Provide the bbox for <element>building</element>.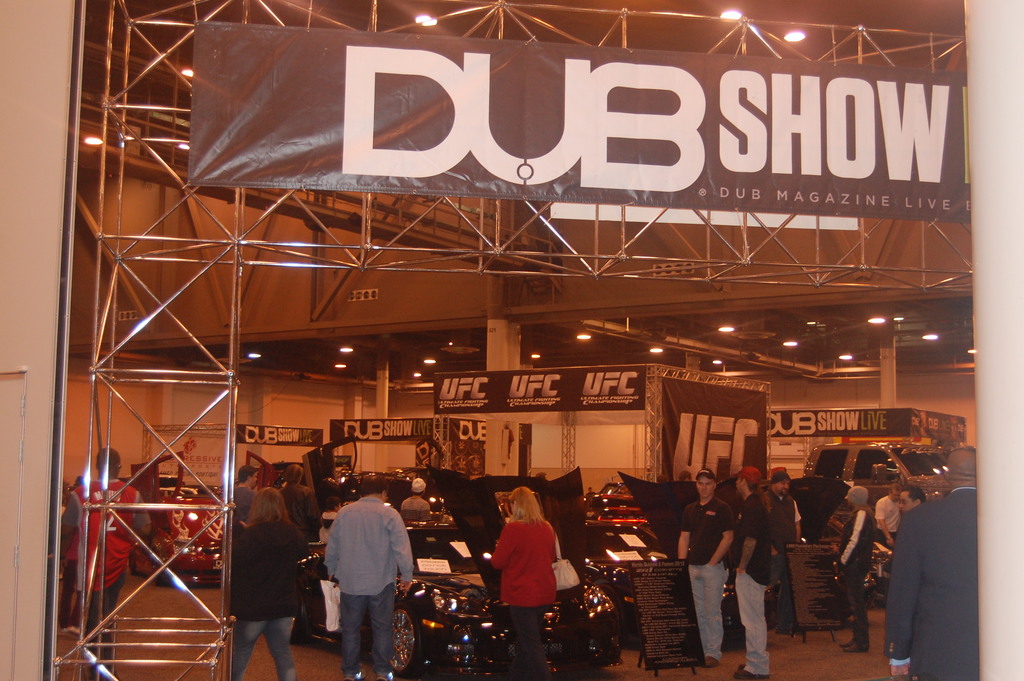
<box>1,0,1023,680</box>.
